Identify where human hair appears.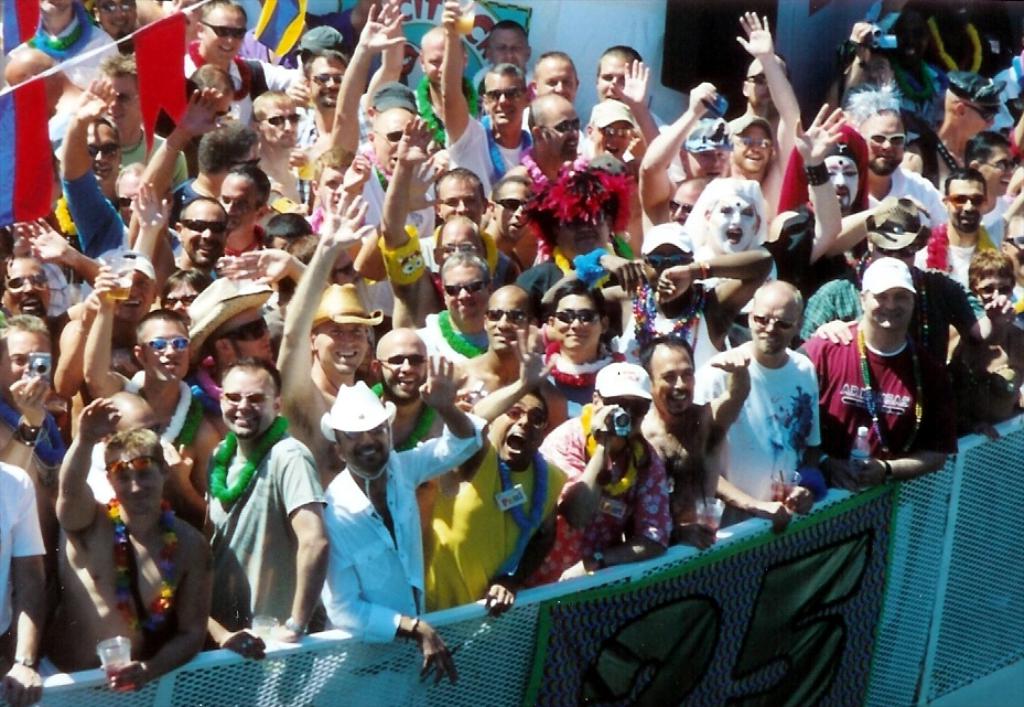
Appears at left=485, top=61, right=526, bottom=85.
